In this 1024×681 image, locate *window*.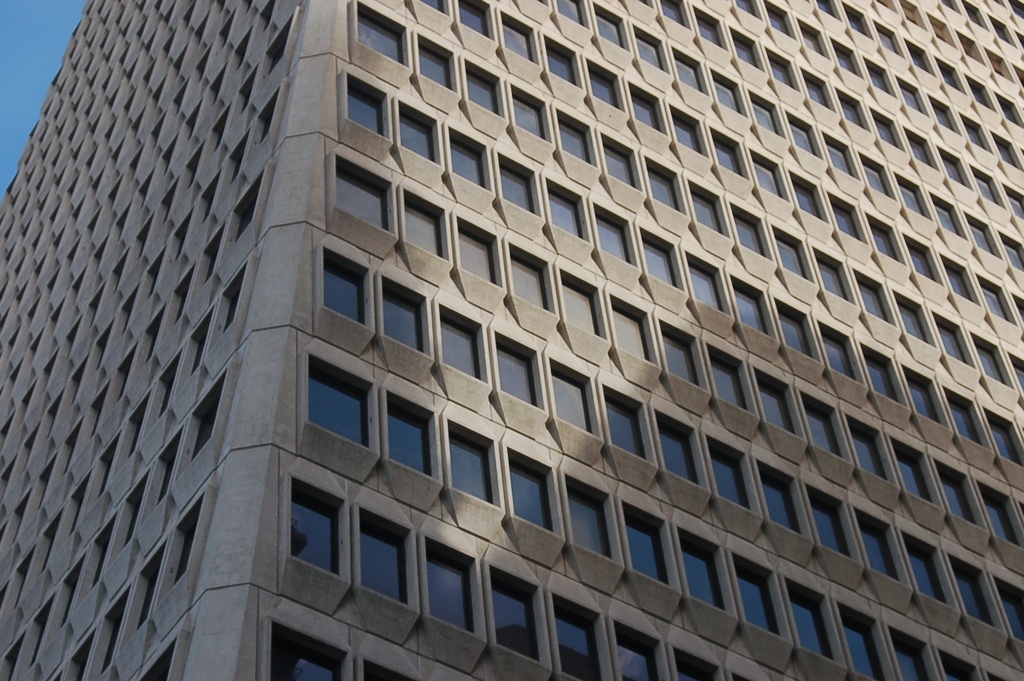
Bounding box: [left=830, top=146, right=850, bottom=175].
